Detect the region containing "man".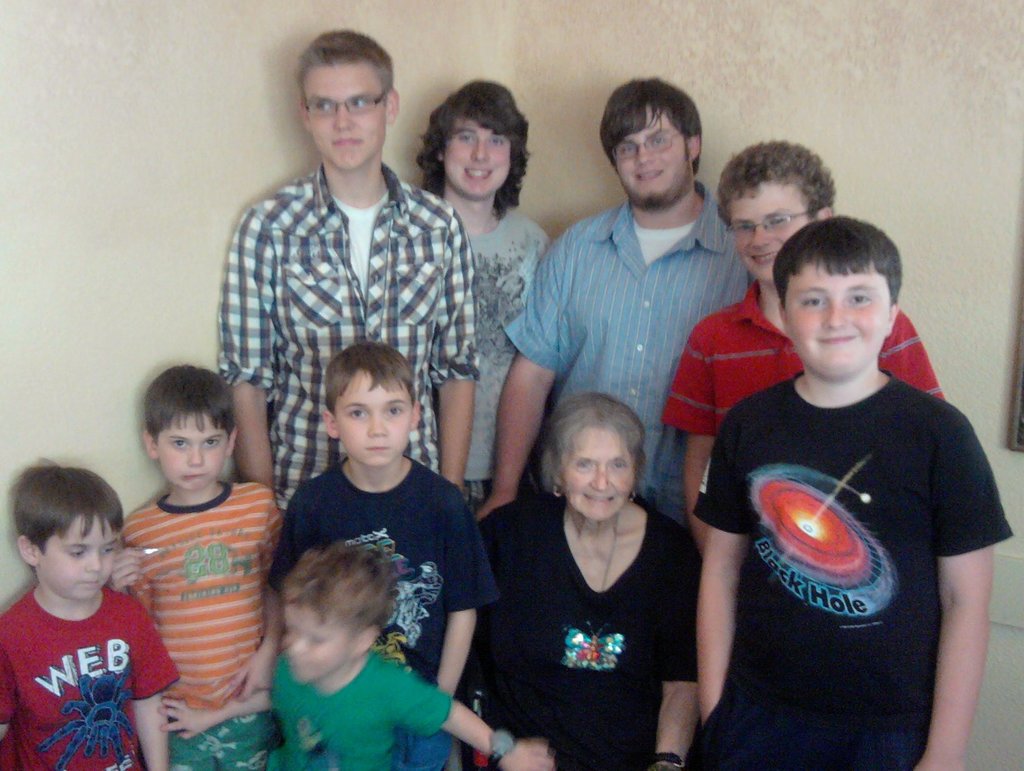
BBox(466, 72, 757, 527).
